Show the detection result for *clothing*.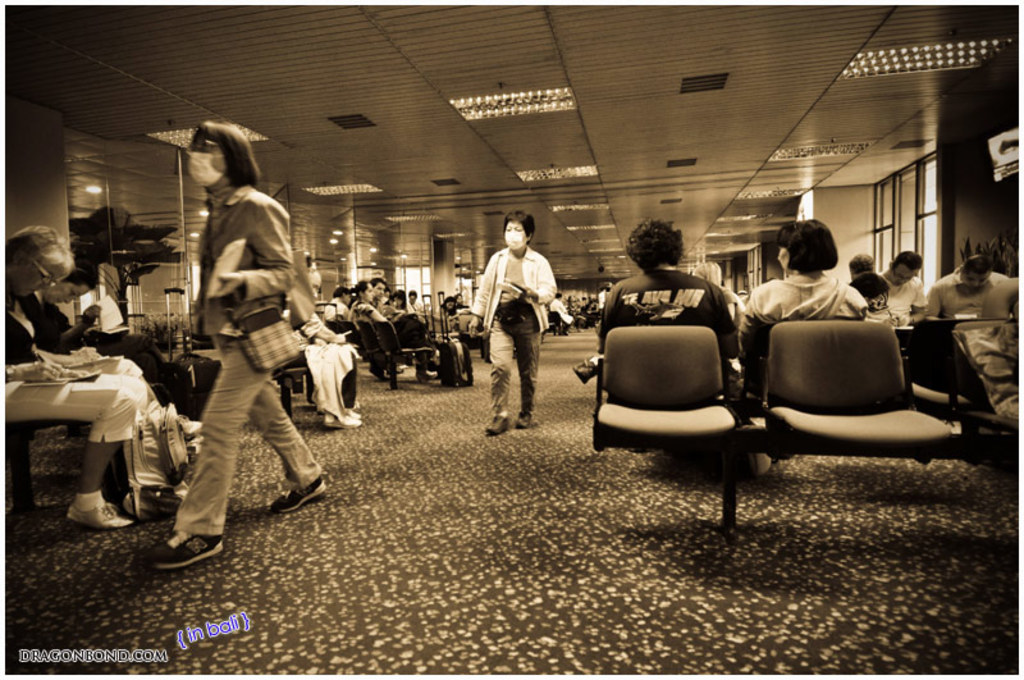
left=914, top=269, right=1012, bottom=332.
